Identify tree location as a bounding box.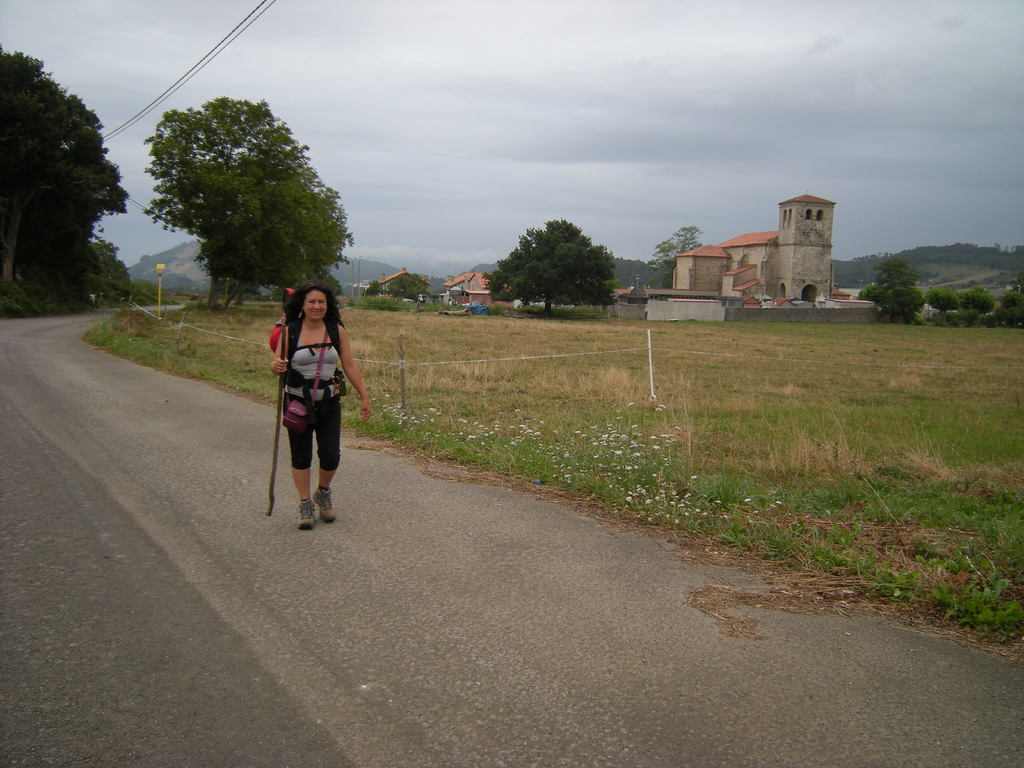
rect(918, 282, 961, 307).
